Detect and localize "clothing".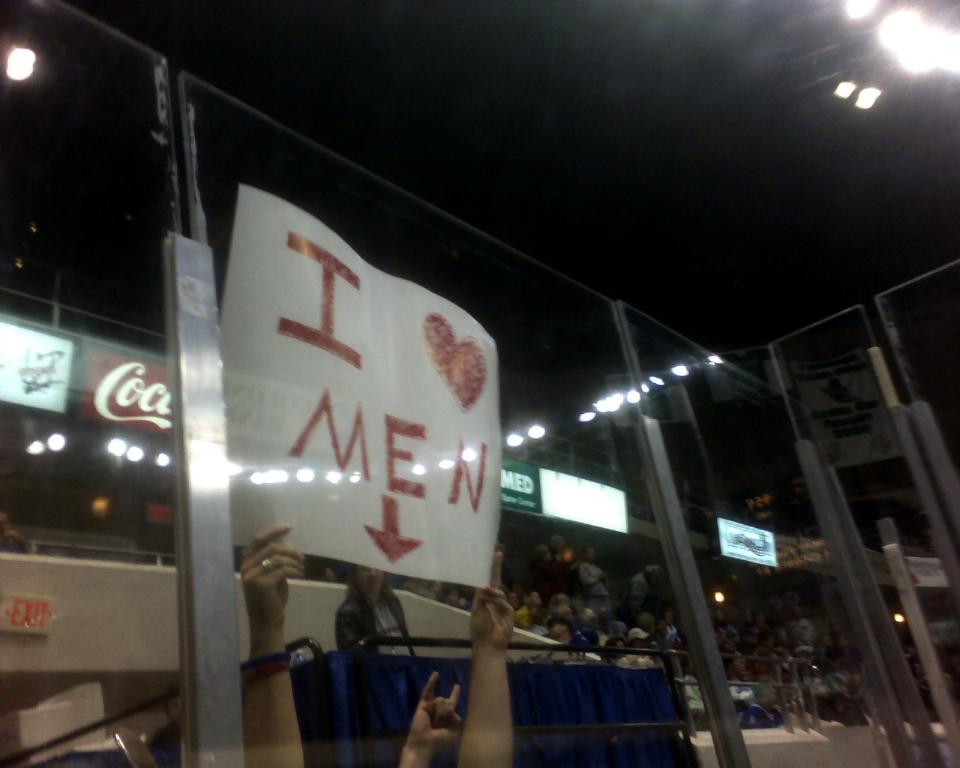
Localized at x1=920, y1=670, x2=937, y2=716.
